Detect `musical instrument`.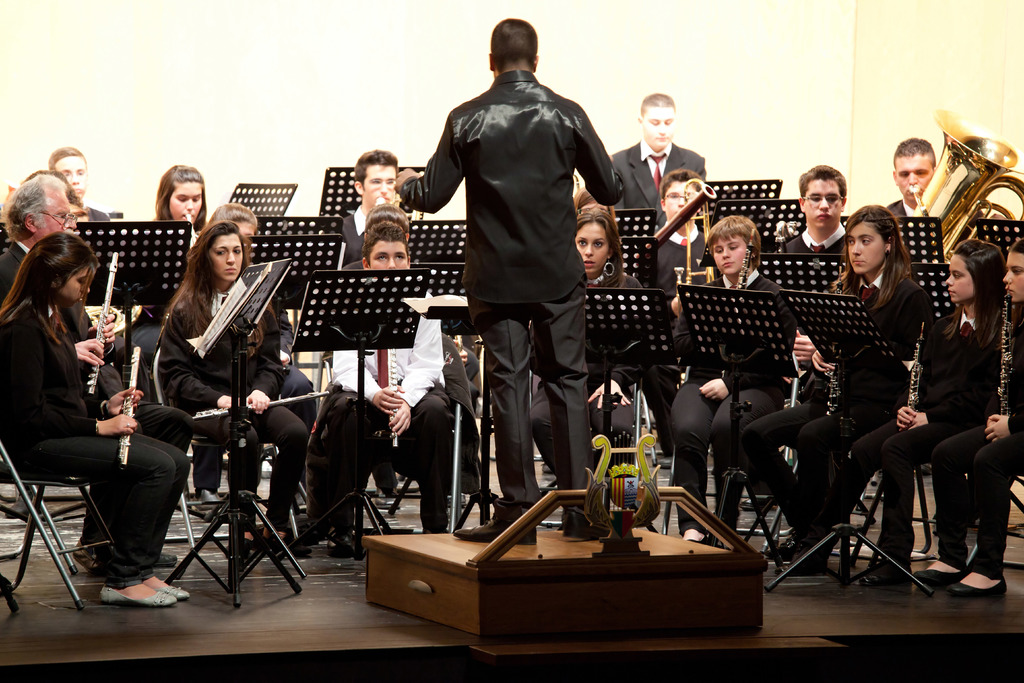
Detected at {"x1": 900, "y1": 317, "x2": 931, "y2": 418}.
